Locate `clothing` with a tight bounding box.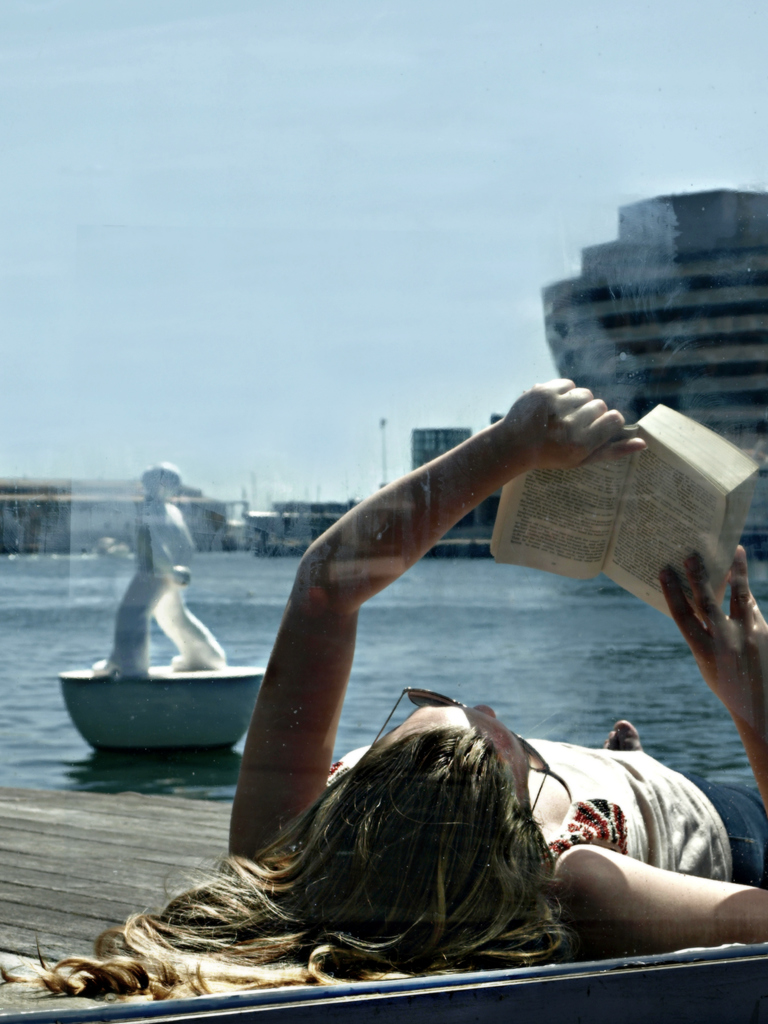
[358, 684, 739, 948].
